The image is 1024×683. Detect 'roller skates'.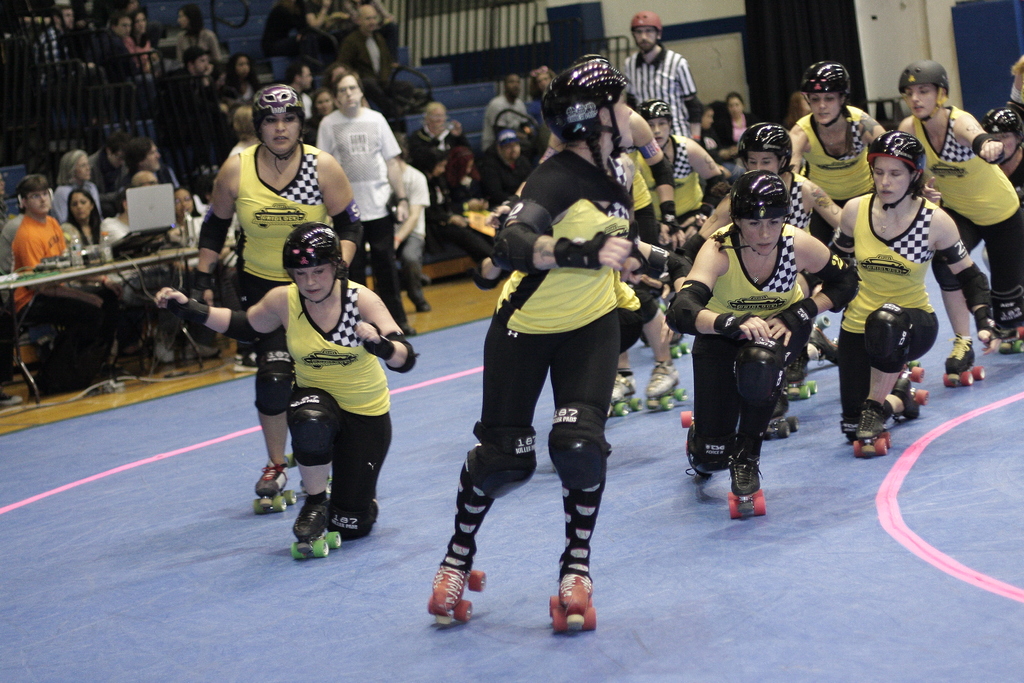
Detection: <box>545,566,598,635</box>.
